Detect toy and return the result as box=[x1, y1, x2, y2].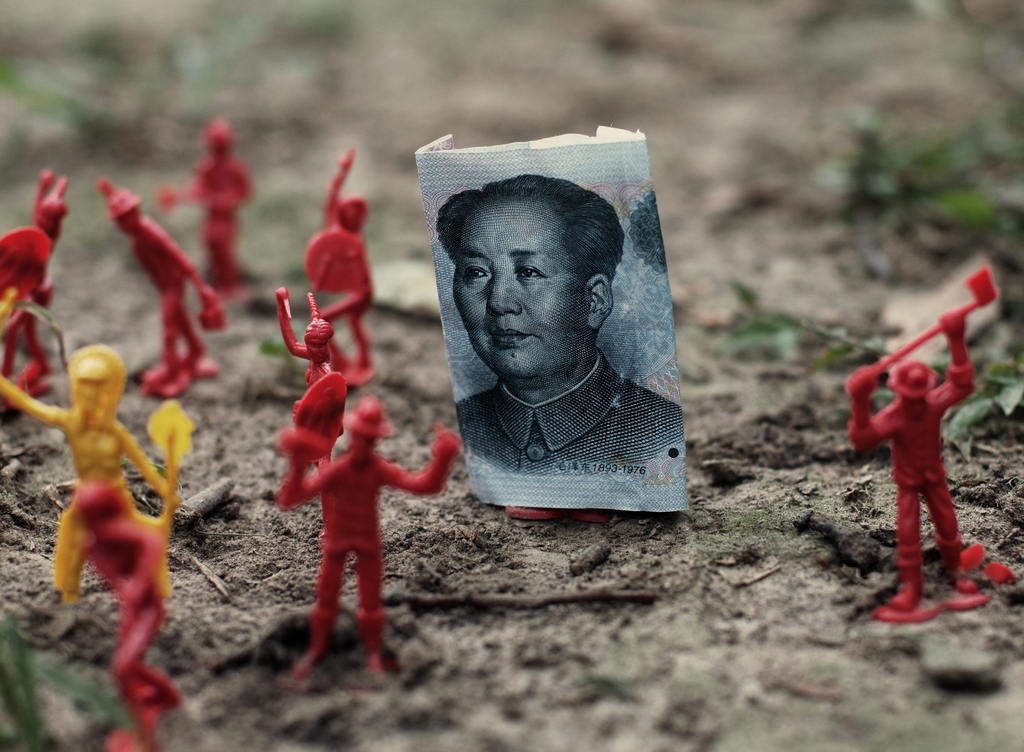
box=[275, 286, 345, 461].
